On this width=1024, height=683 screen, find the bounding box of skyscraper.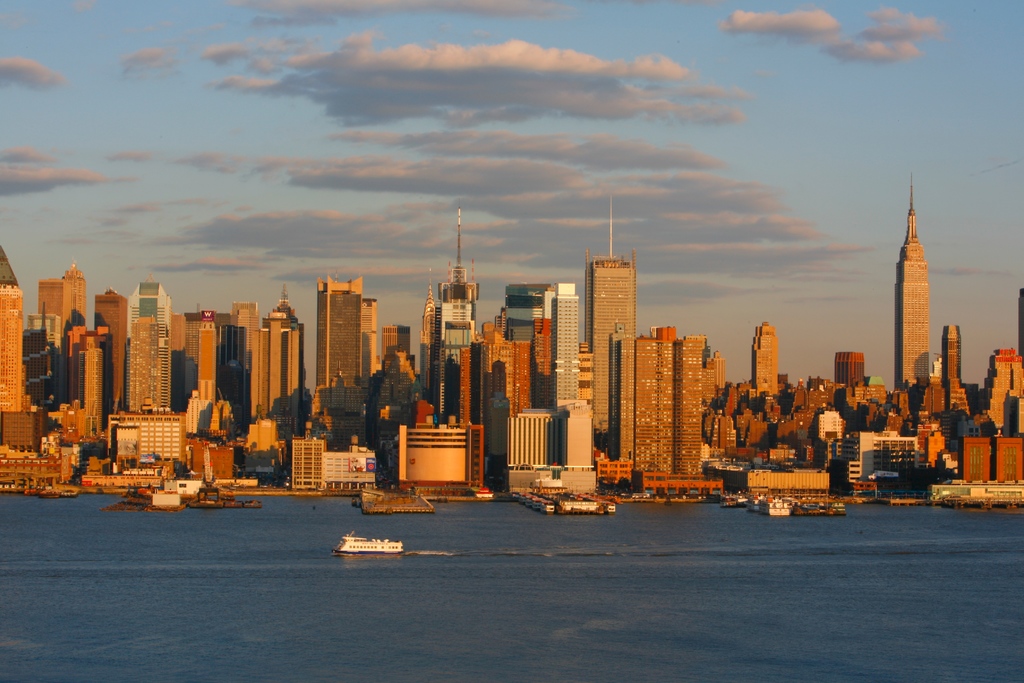
Bounding box: (895,174,931,388).
